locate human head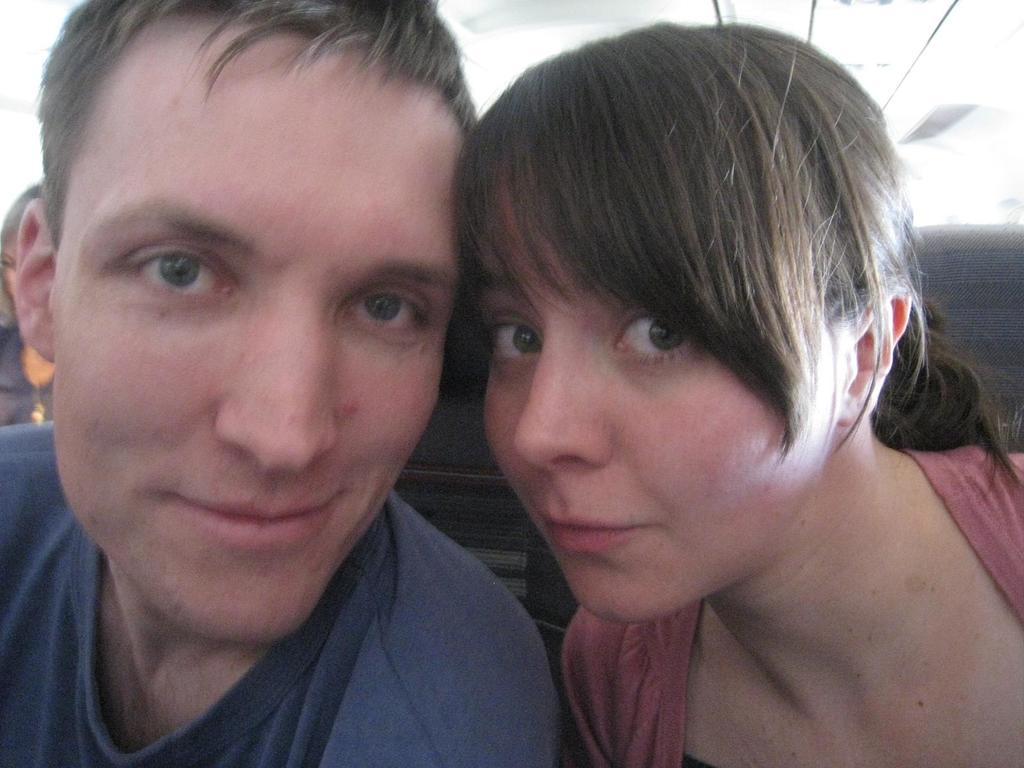
rect(15, 0, 480, 646)
